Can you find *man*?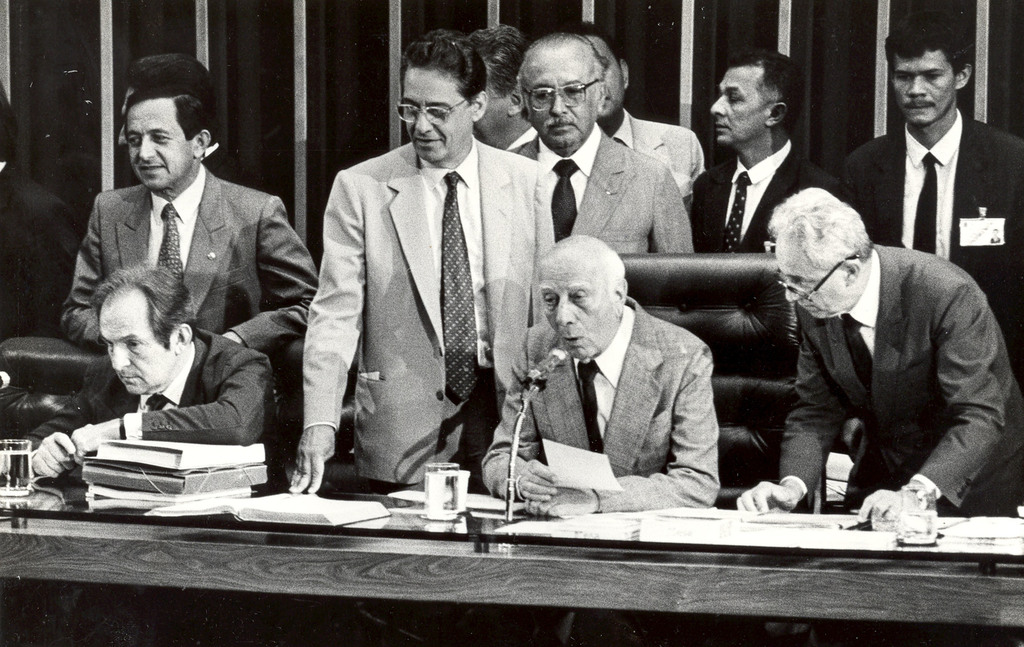
Yes, bounding box: <bbox>289, 28, 554, 490</bbox>.
